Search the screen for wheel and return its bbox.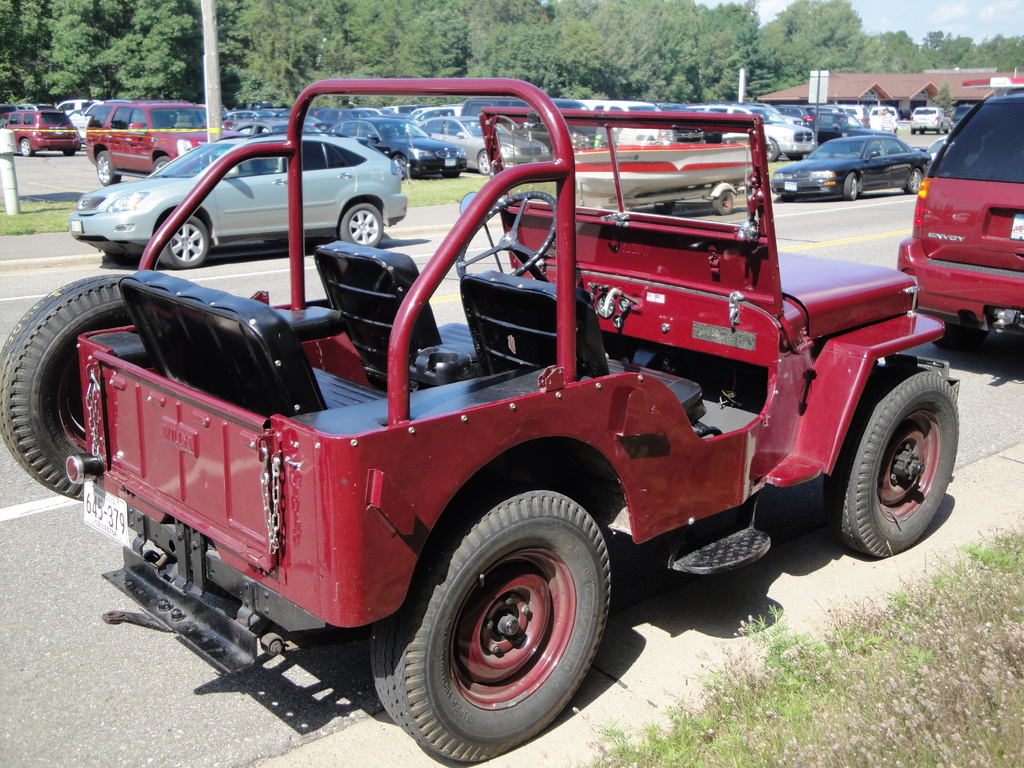
Found: bbox=[826, 170, 868, 207].
